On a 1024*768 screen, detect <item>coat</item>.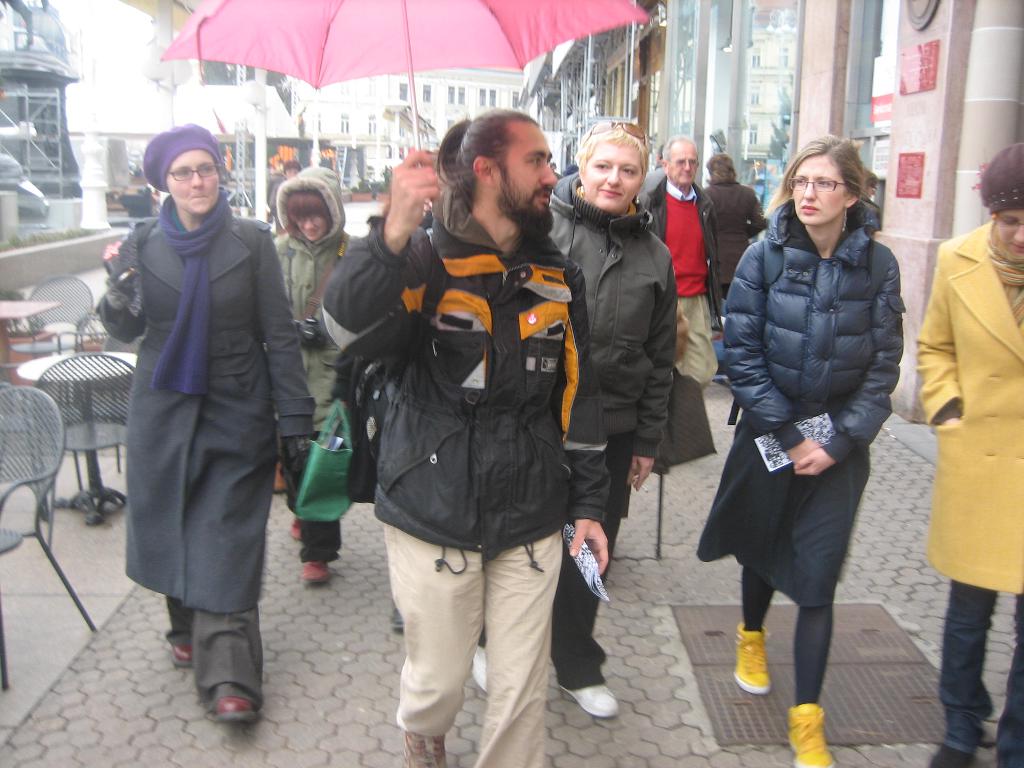
BBox(637, 165, 714, 317).
